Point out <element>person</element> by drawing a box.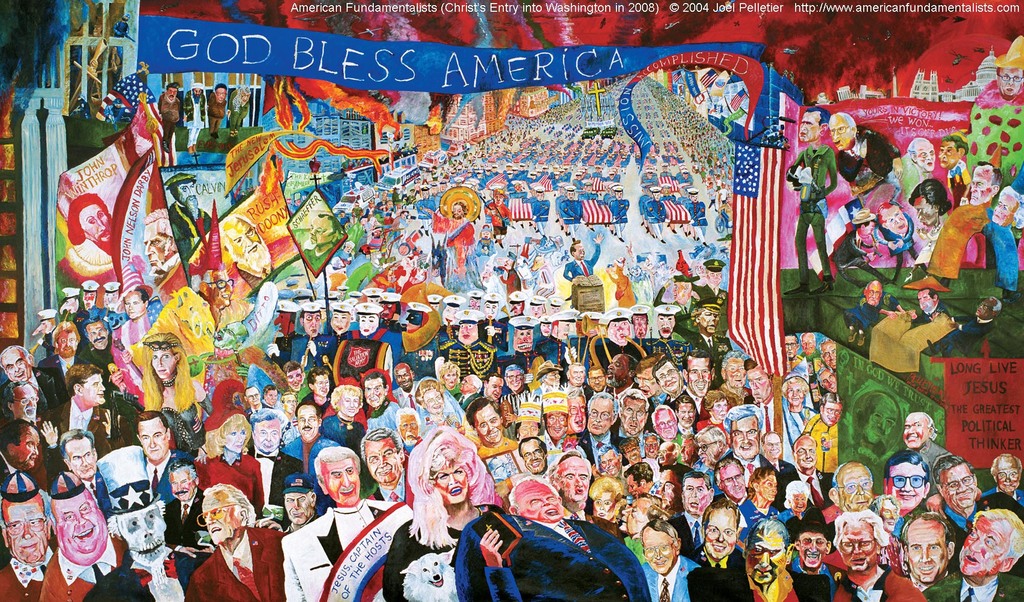
277 361 310 393.
